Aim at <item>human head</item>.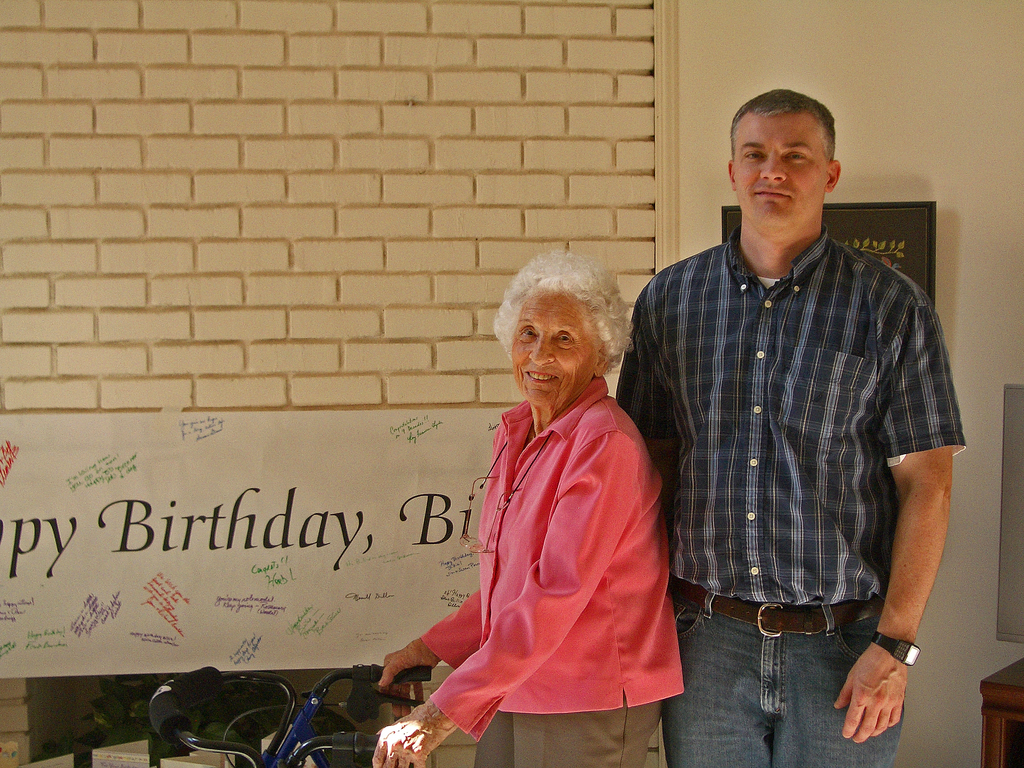
Aimed at x1=733, y1=88, x2=837, y2=230.
